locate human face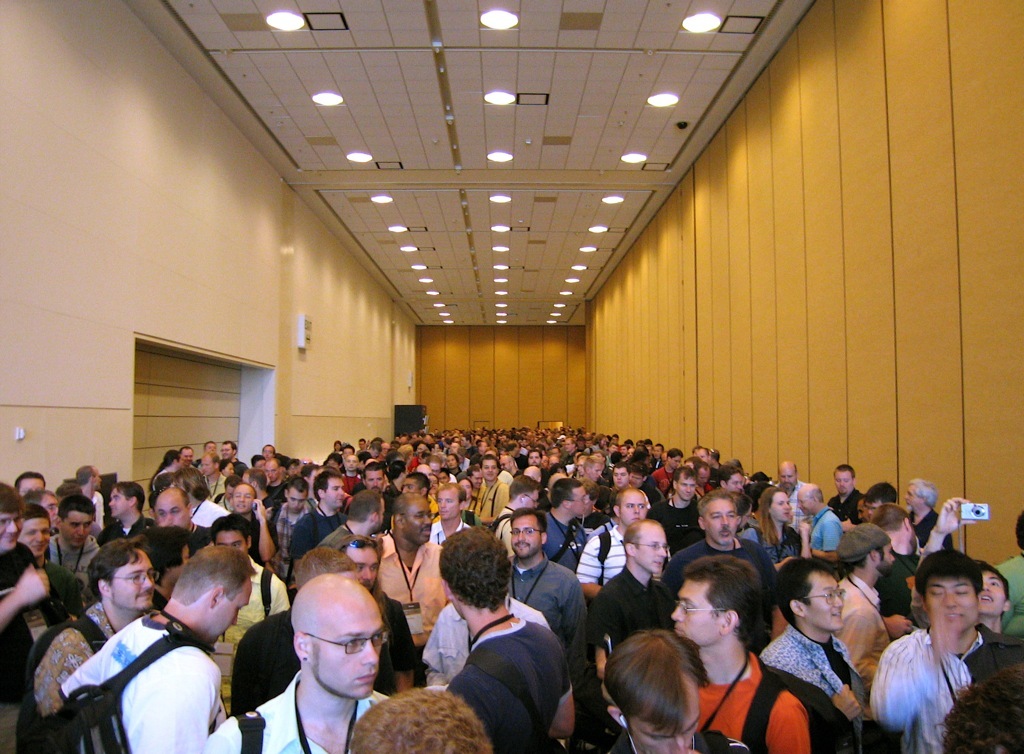
region(856, 503, 868, 521)
